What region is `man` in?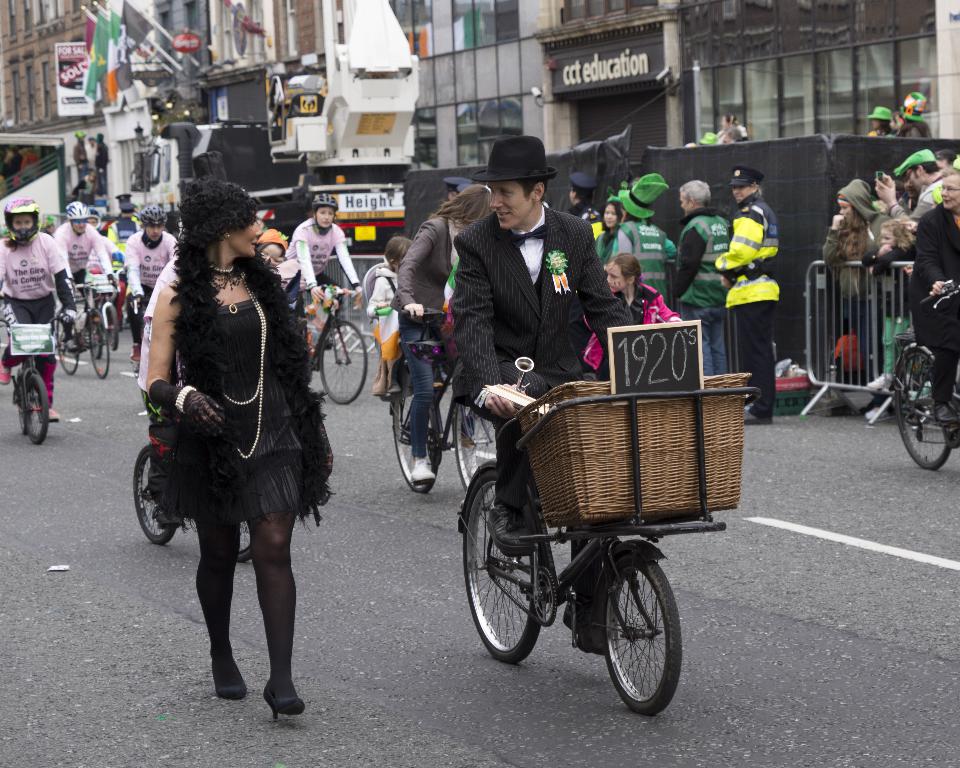
rect(896, 155, 949, 239).
